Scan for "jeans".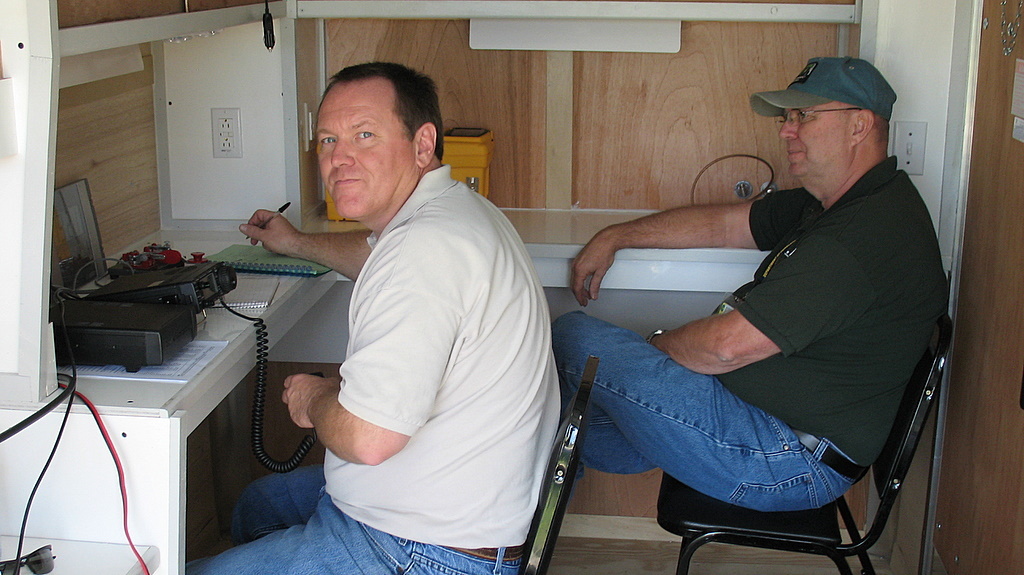
Scan result: (x1=184, y1=454, x2=526, y2=574).
